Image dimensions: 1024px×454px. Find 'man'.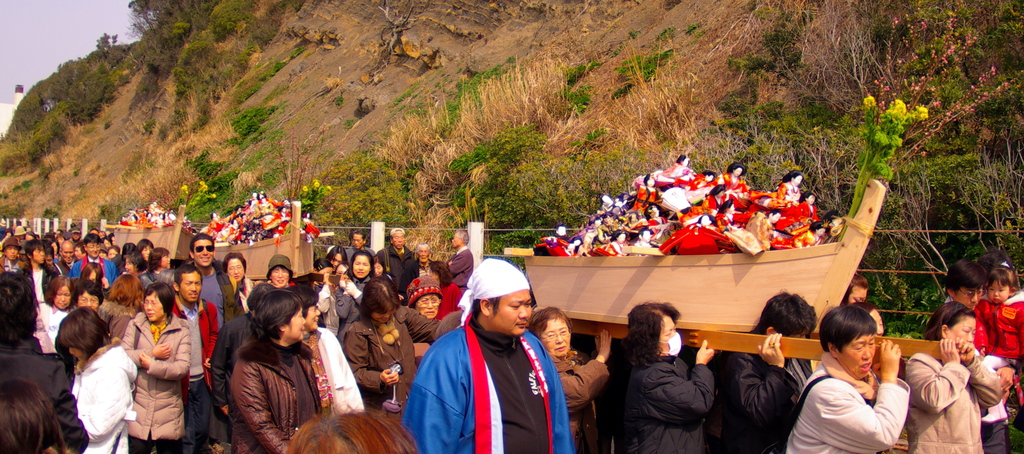
left=17, top=239, right=56, bottom=307.
